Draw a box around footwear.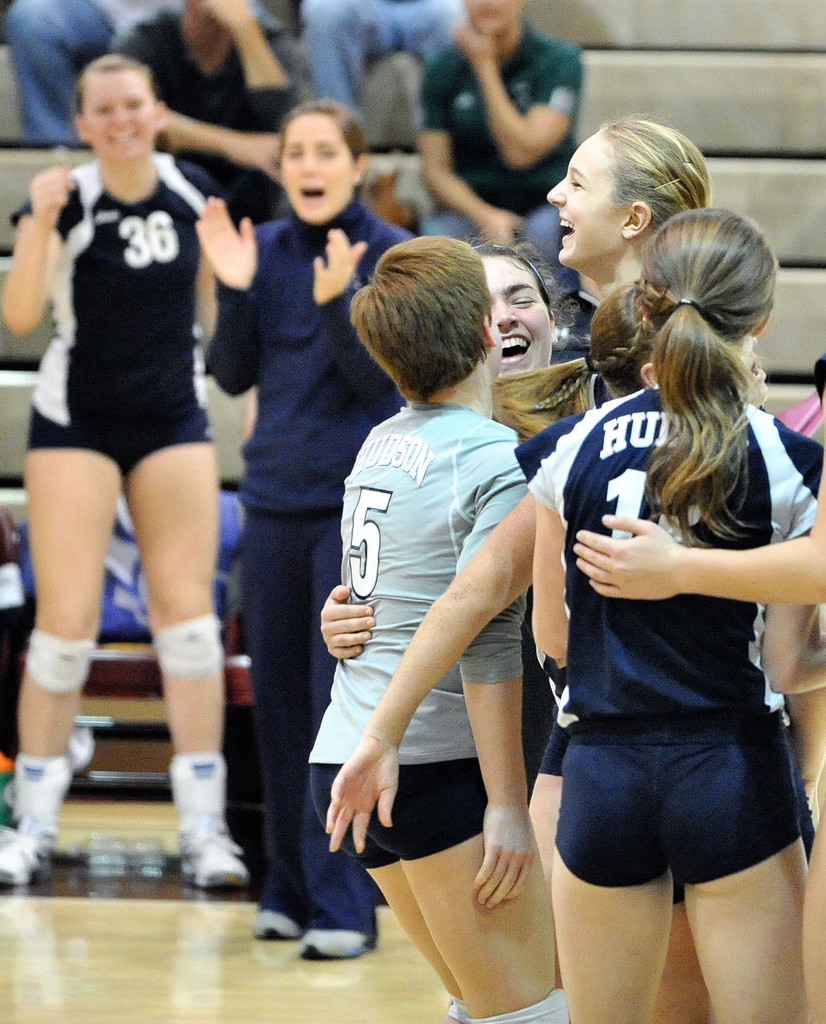
left=0, top=753, right=60, bottom=892.
